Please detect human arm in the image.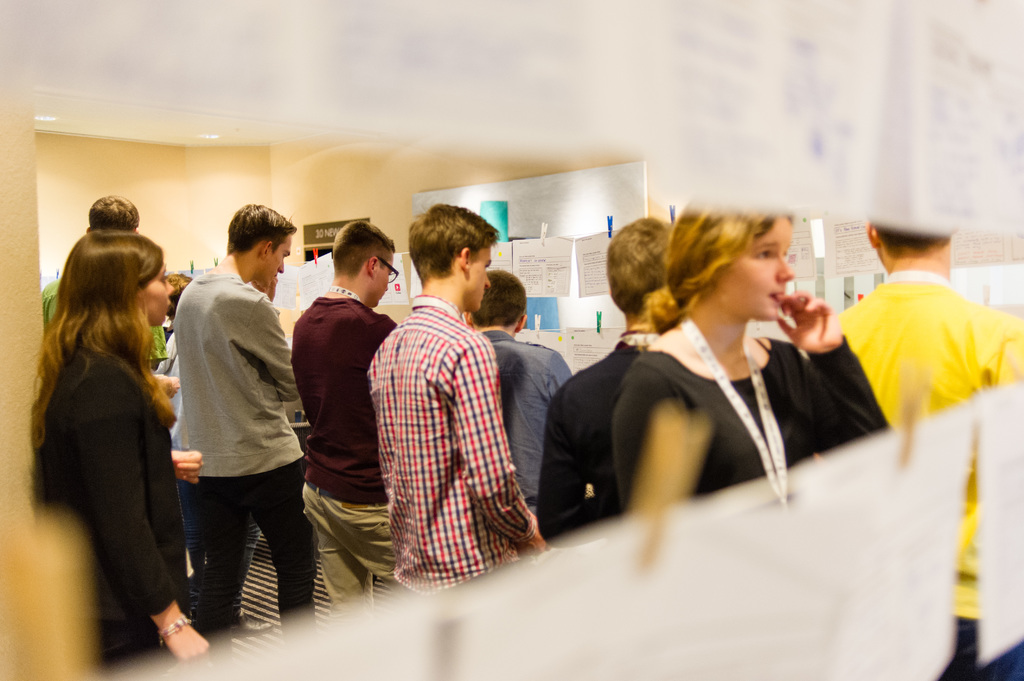
774:284:897:442.
